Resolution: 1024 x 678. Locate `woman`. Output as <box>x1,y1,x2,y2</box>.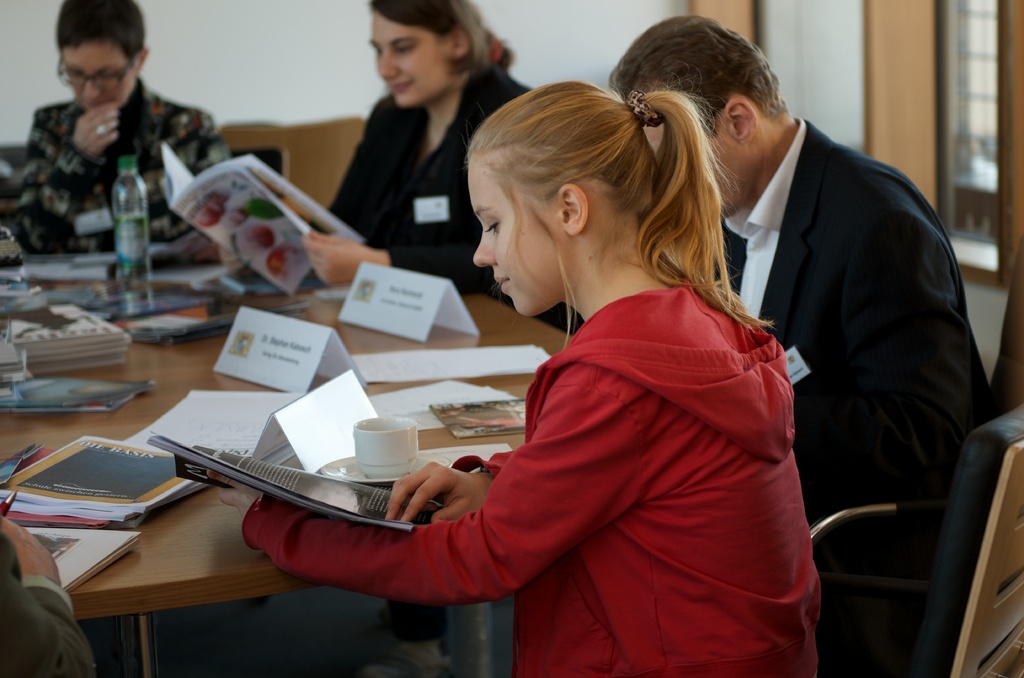
<box>15,0,240,256</box>.
